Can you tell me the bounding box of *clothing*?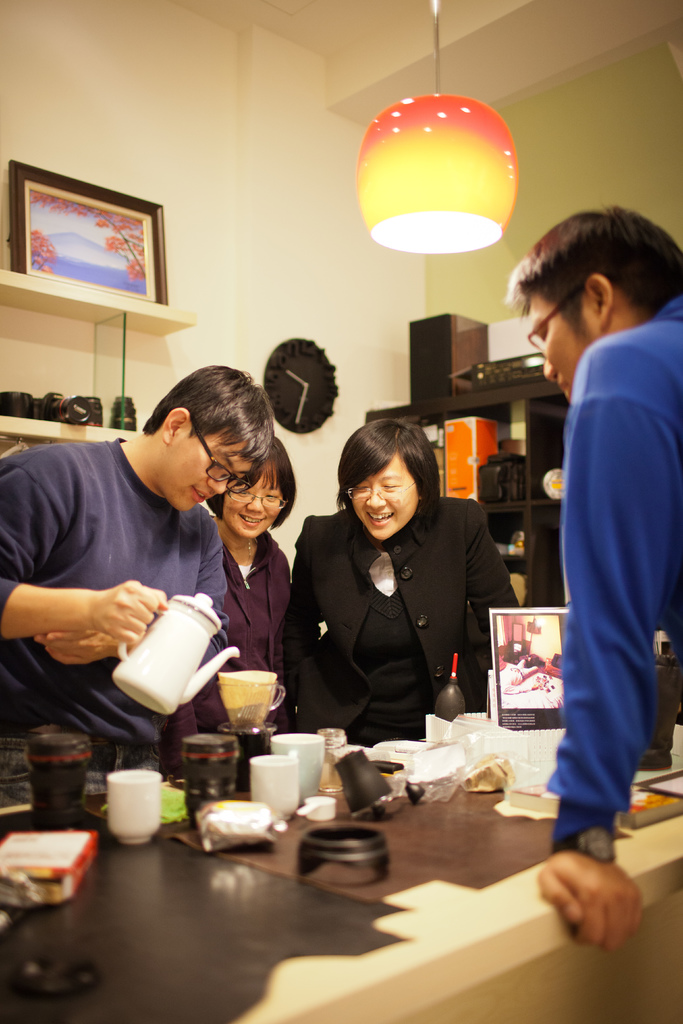
(290,487,522,748).
